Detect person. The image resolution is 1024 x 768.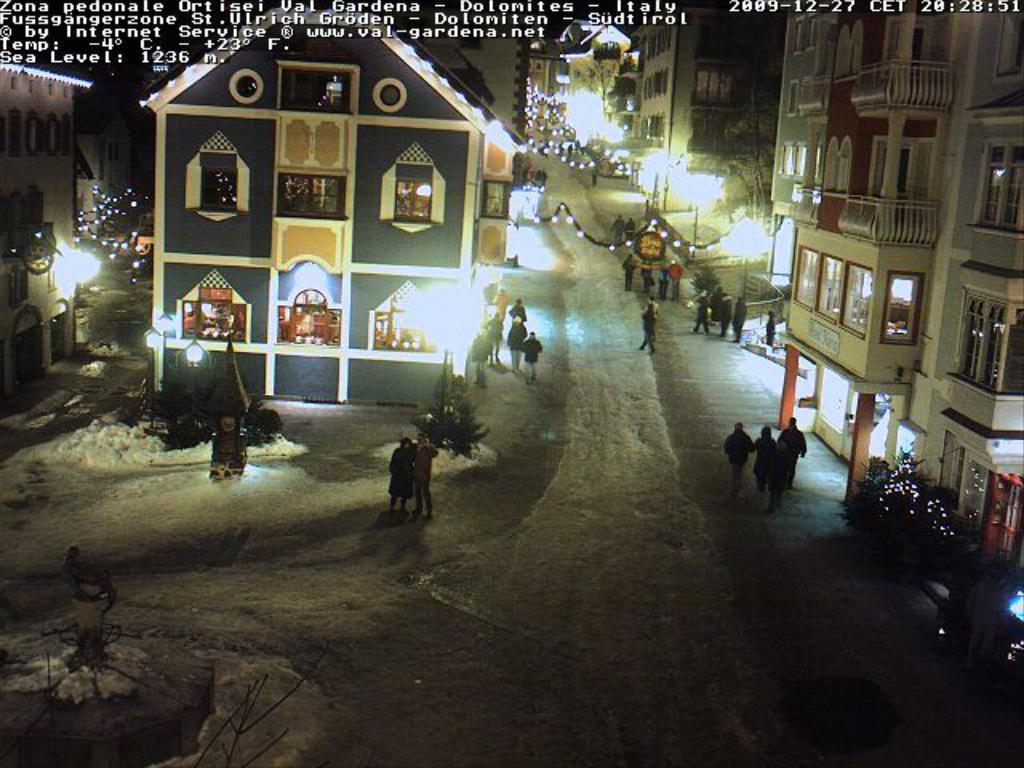
bbox(645, 259, 653, 293).
